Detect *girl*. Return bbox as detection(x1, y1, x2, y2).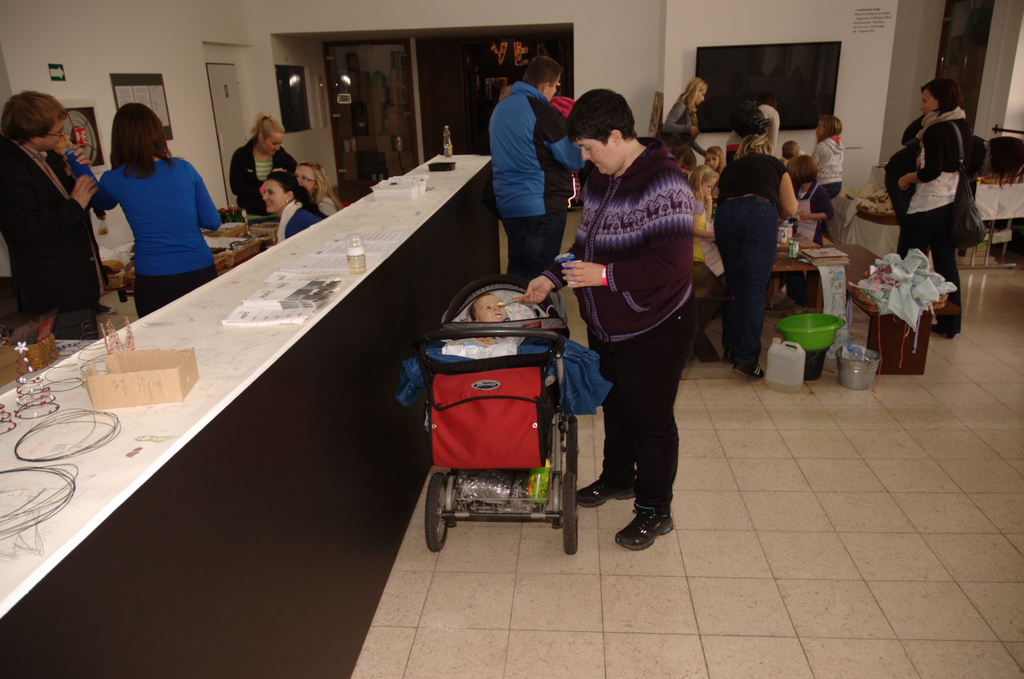
detection(805, 113, 844, 239).
